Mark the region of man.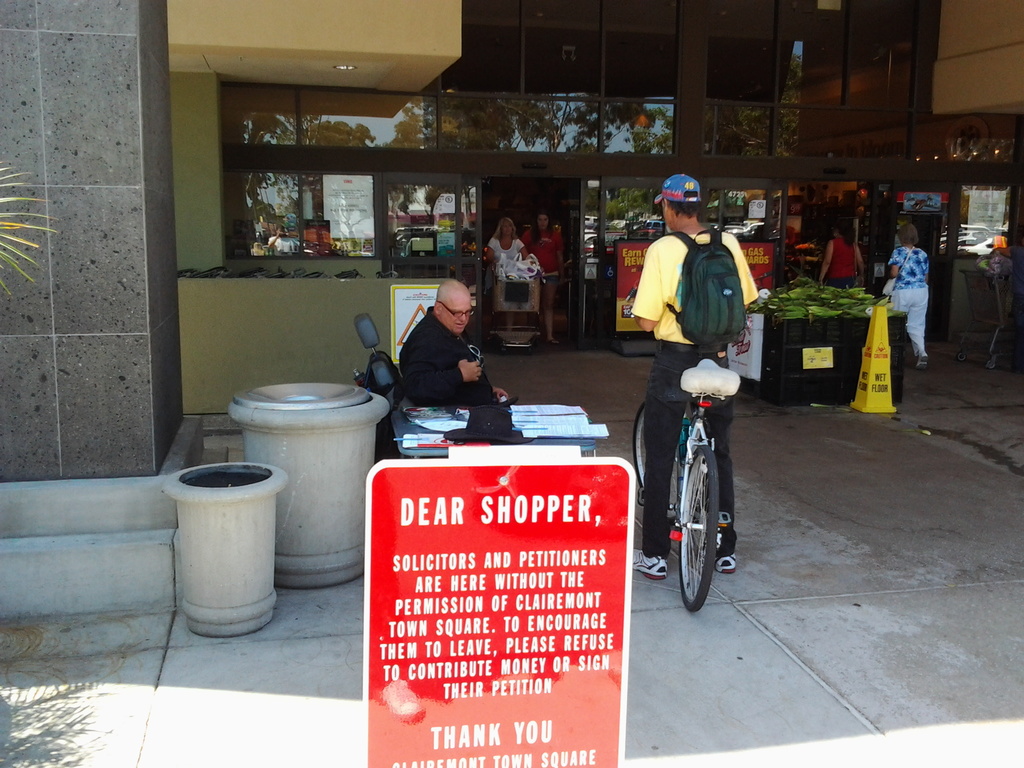
Region: bbox=(394, 267, 536, 443).
